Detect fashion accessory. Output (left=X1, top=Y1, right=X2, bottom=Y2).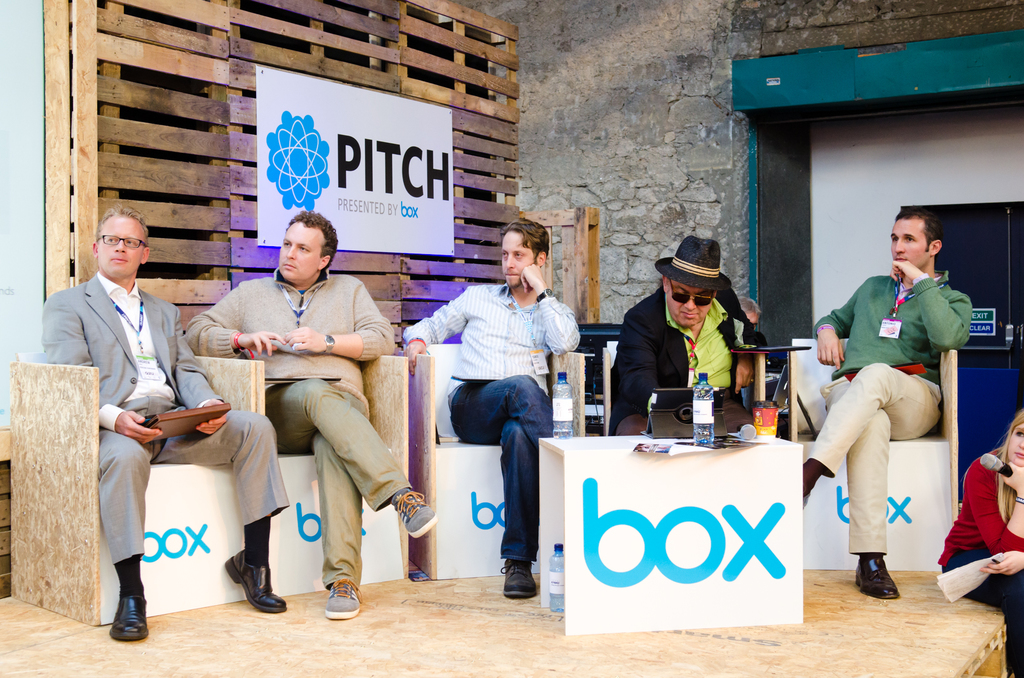
(left=669, top=281, right=714, bottom=308).
